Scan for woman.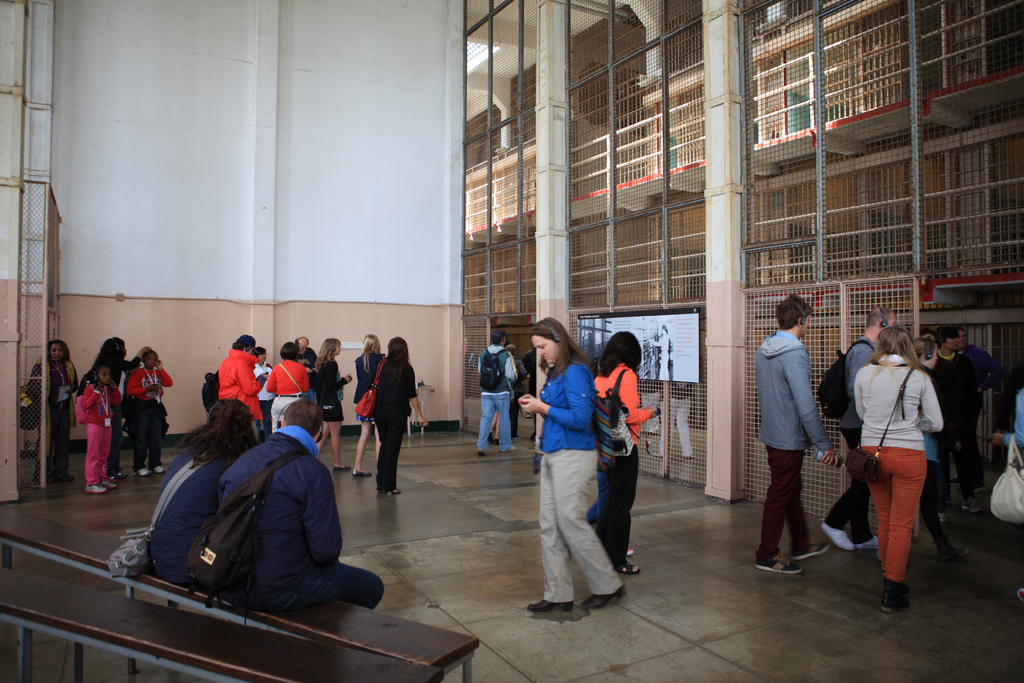
Scan result: <box>84,337,152,480</box>.
